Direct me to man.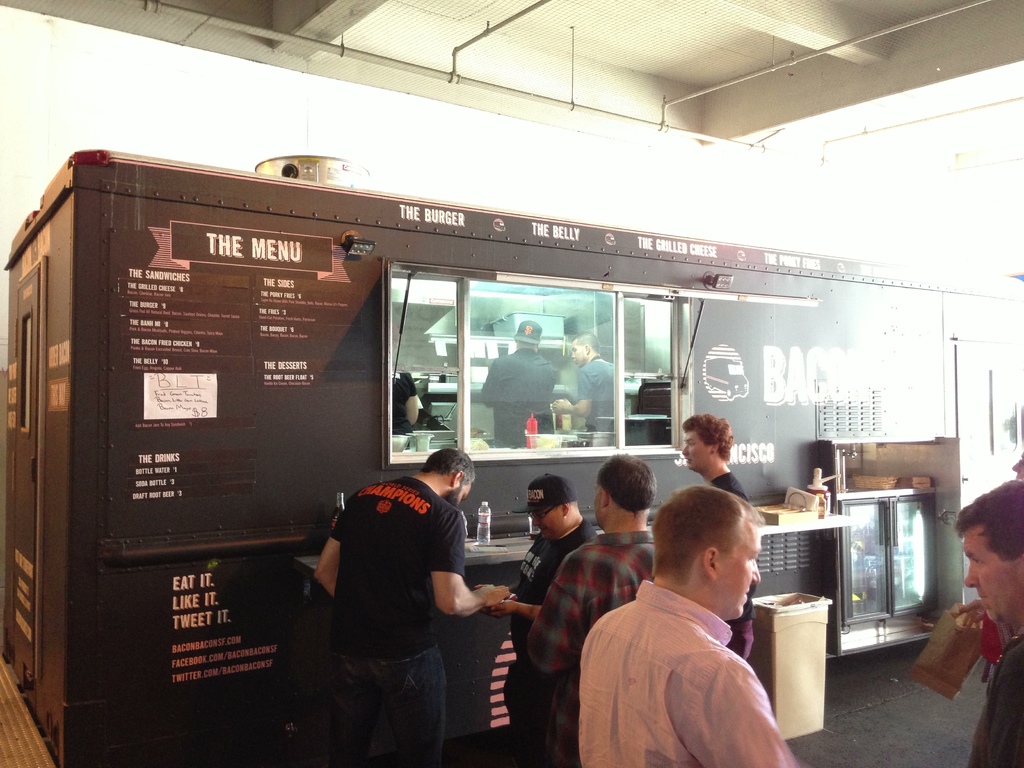
Direction: 578:482:808:767.
